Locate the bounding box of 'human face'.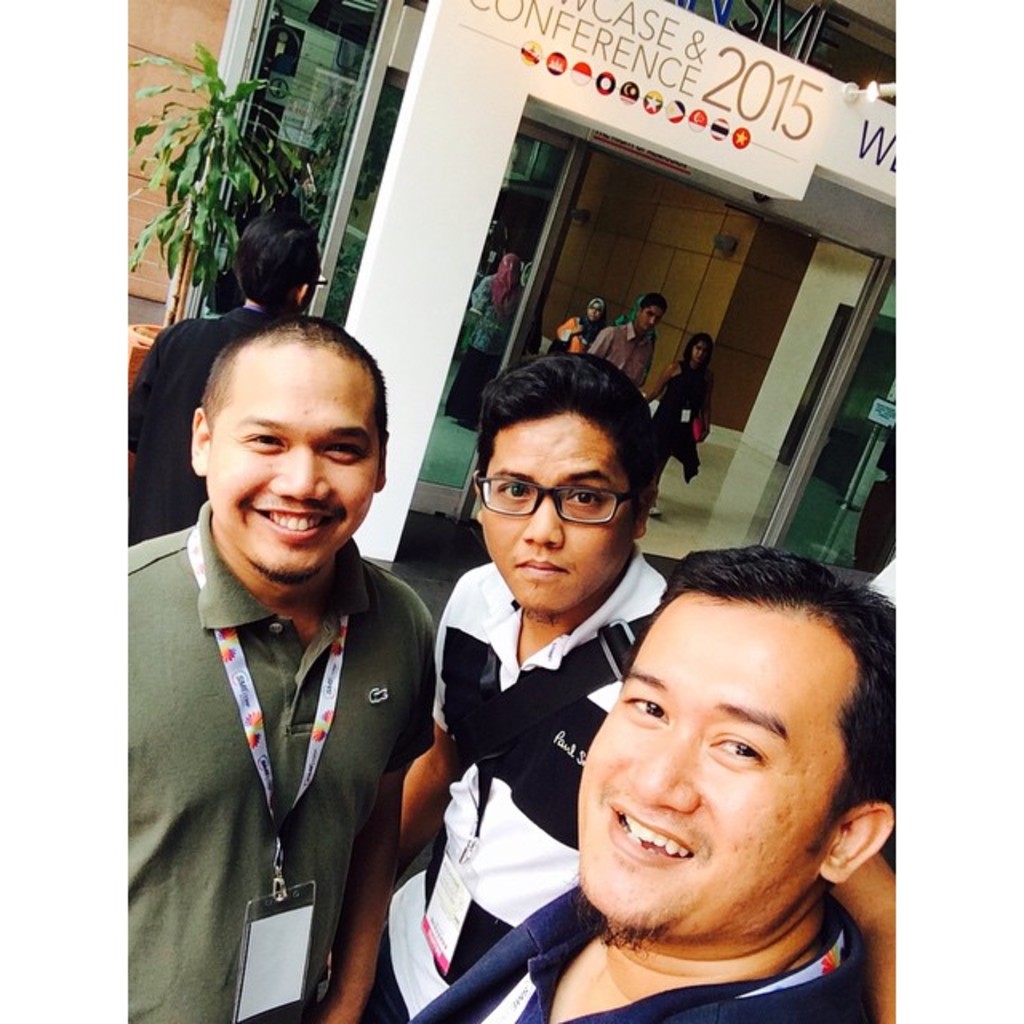
Bounding box: <bbox>574, 586, 859, 931</bbox>.
